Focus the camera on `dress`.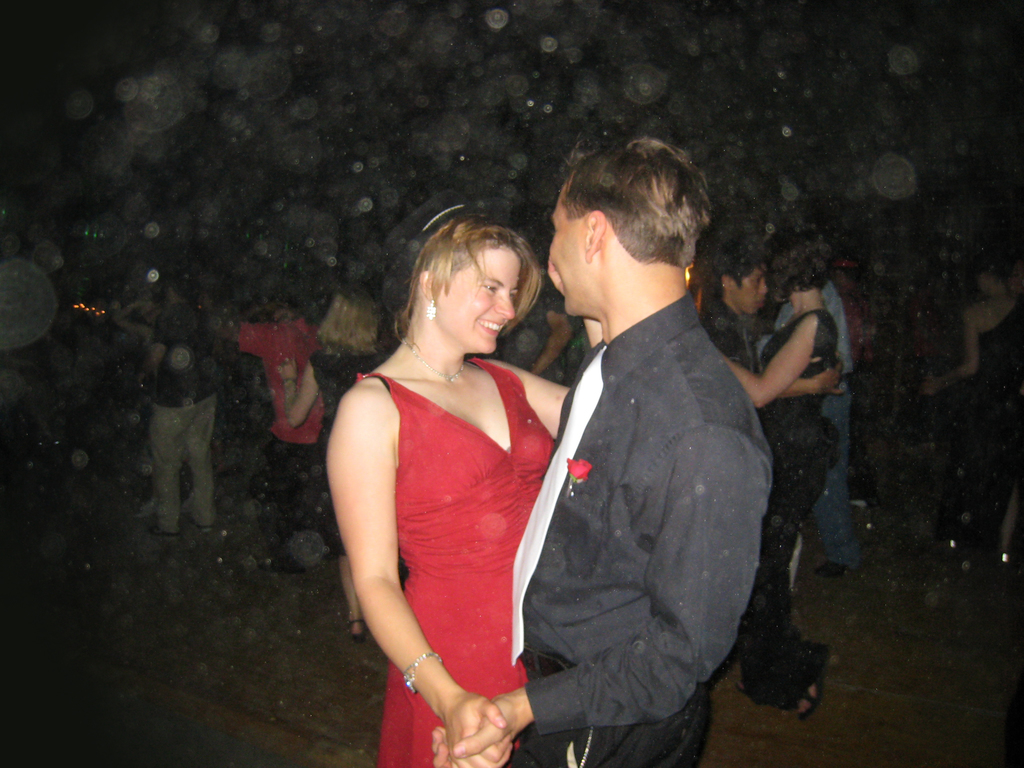
Focus region: (x1=346, y1=328, x2=545, y2=724).
